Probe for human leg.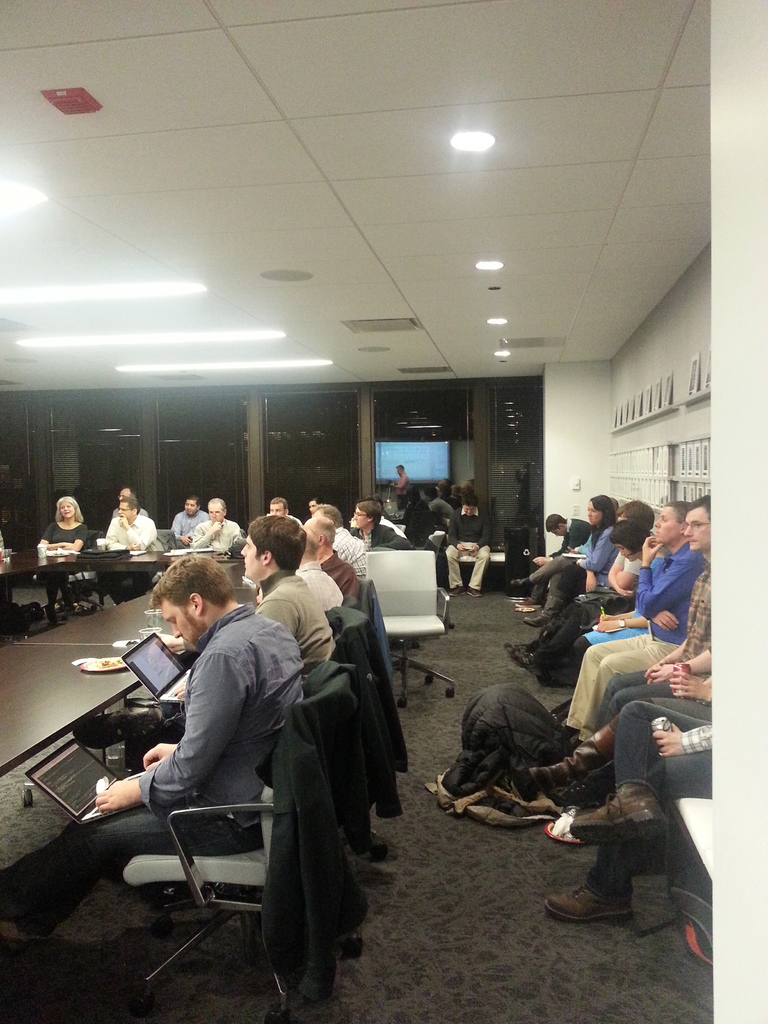
Probe result: box(3, 810, 186, 934).
